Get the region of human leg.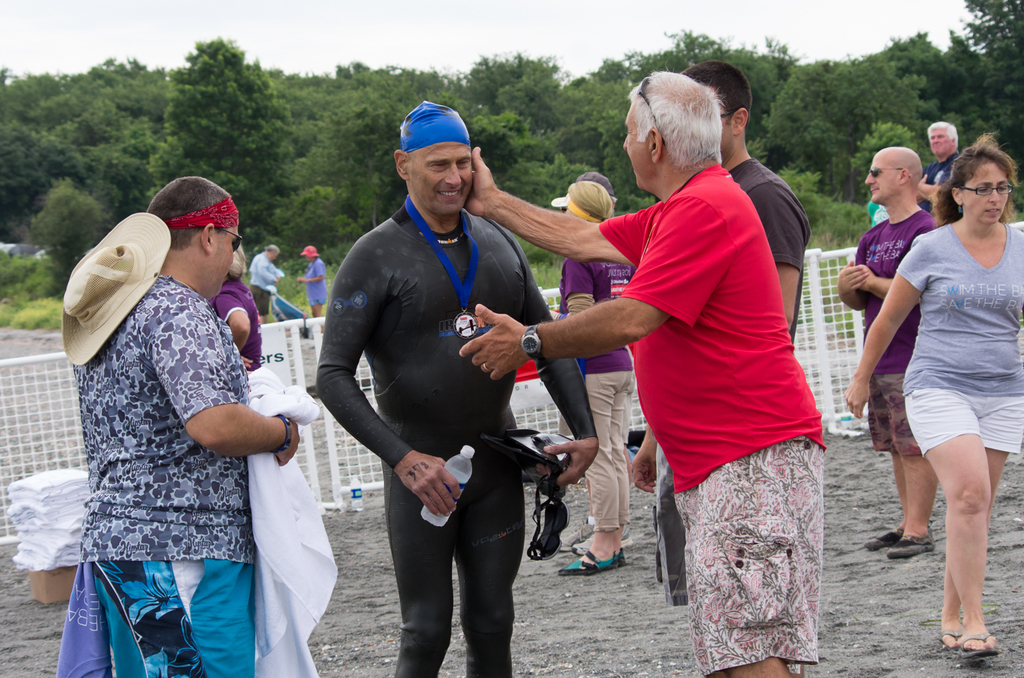
(388, 430, 456, 677).
